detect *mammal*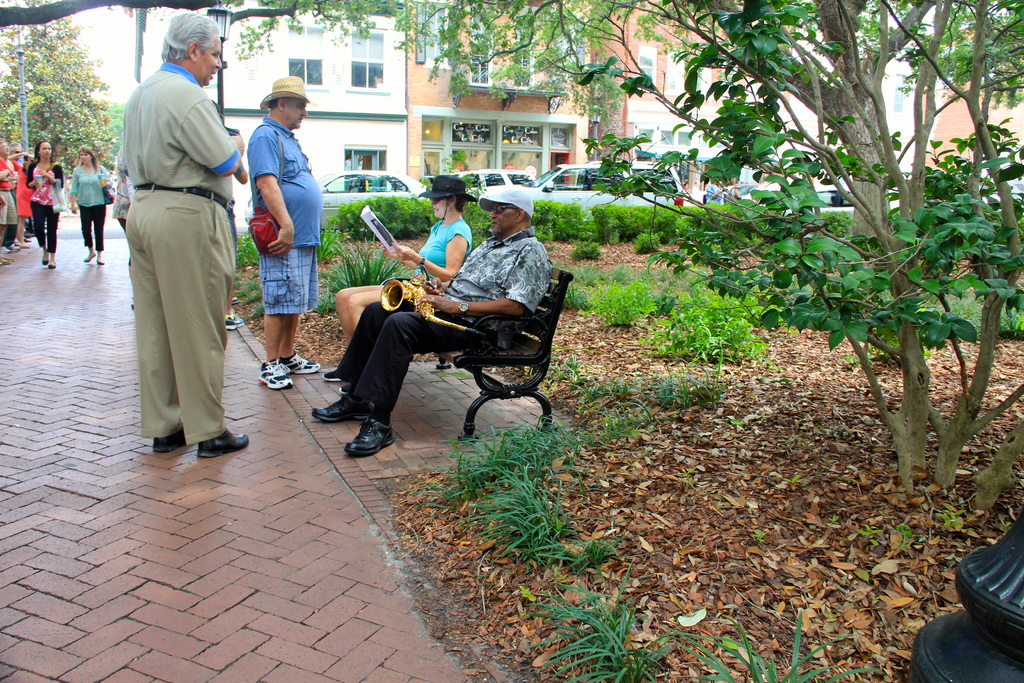
(x1=7, y1=139, x2=31, y2=248)
